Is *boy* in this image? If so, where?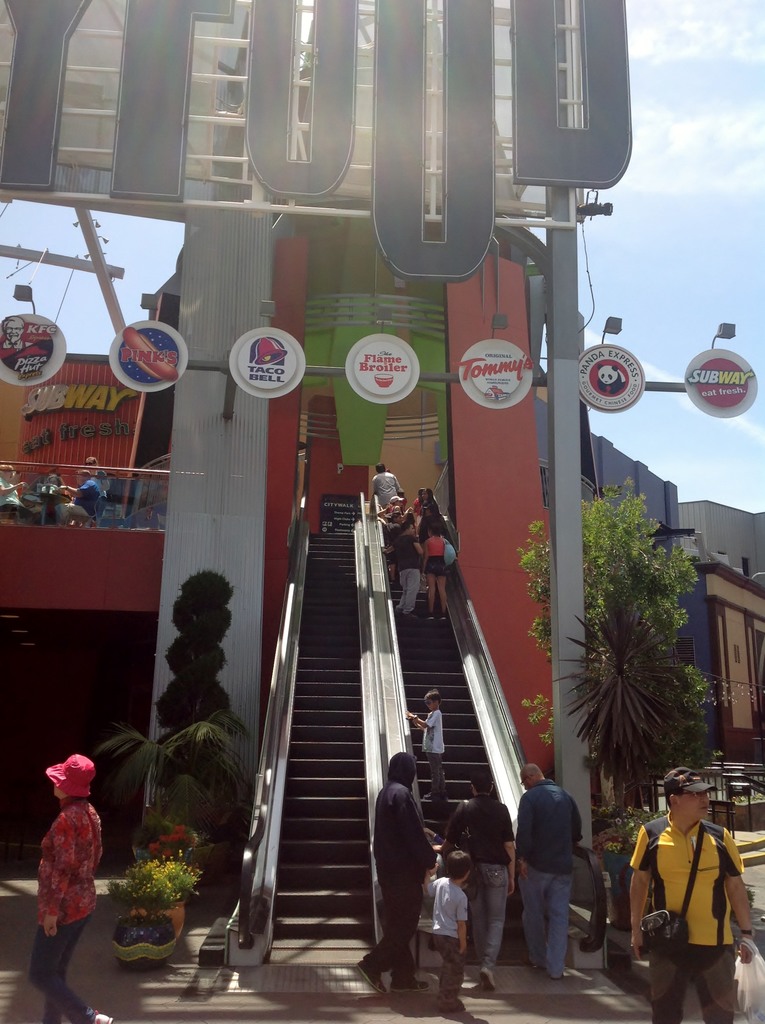
Yes, at [423, 852, 467, 1011].
